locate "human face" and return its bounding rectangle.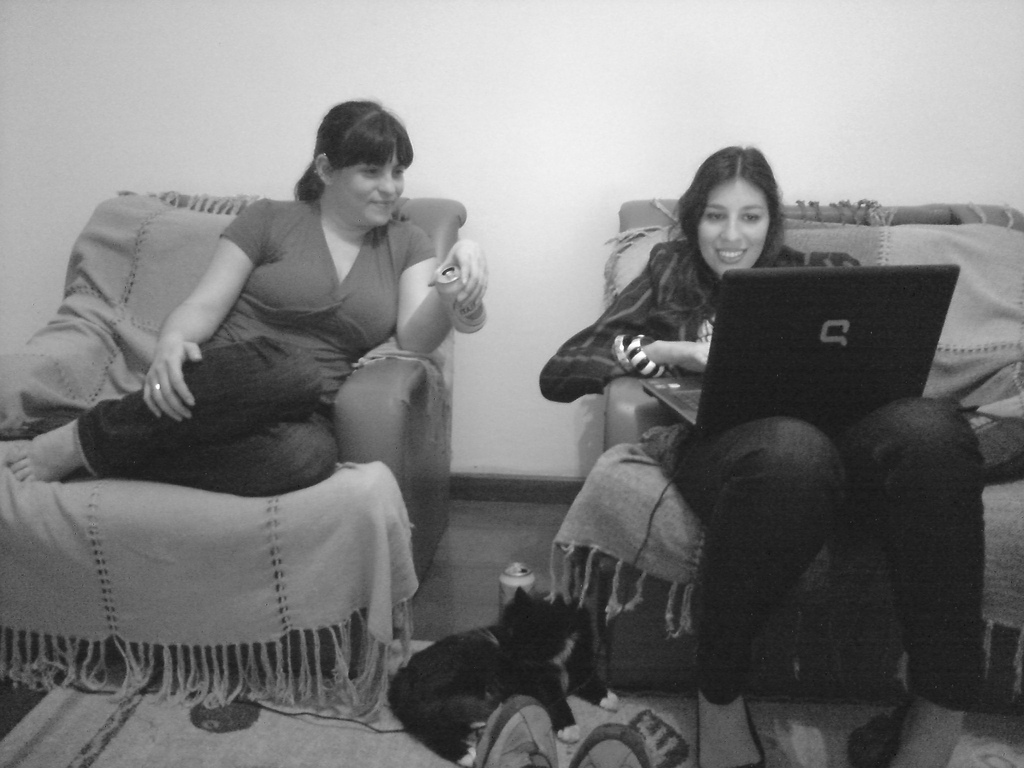
rect(332, 148, 404, 225).
